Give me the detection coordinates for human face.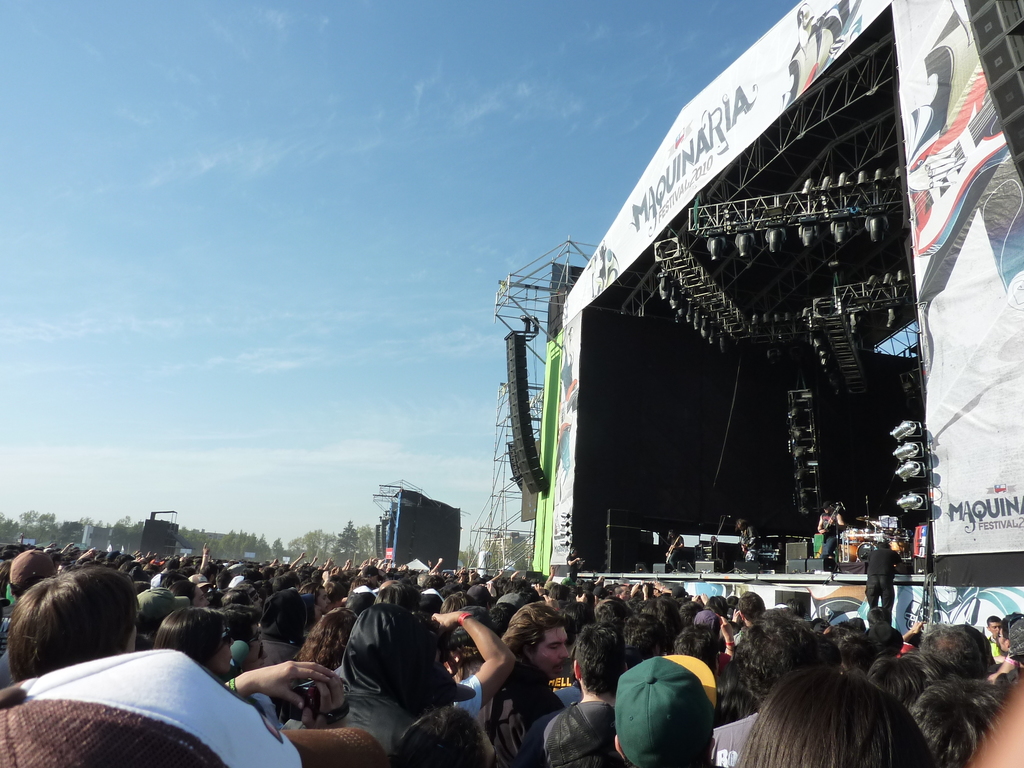
detection(620, 588, 630, 602).
